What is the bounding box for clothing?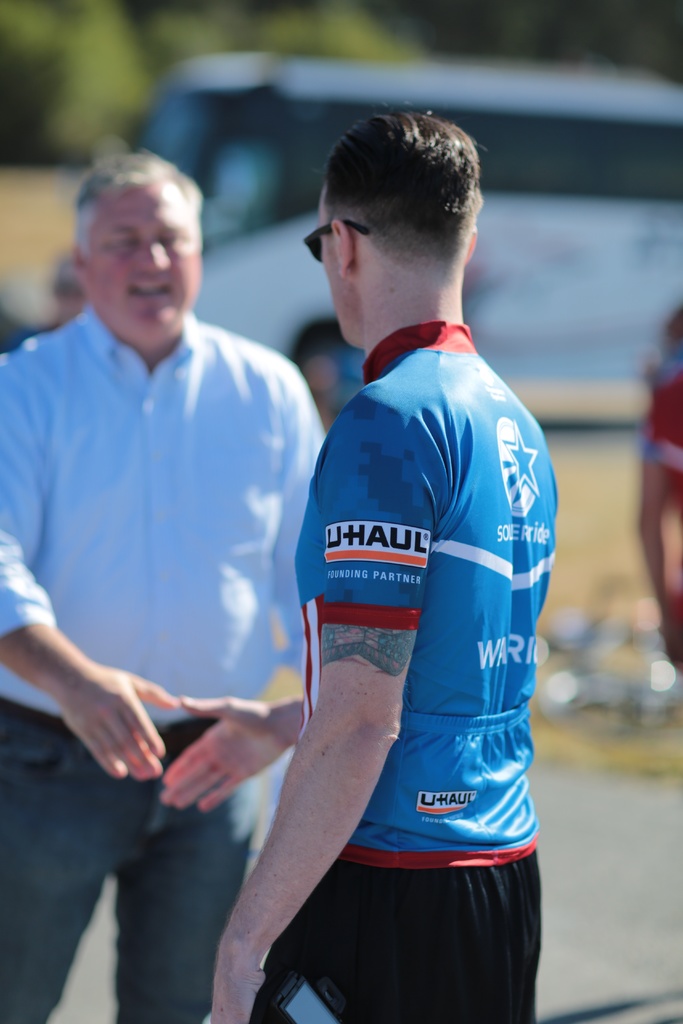
box(0, 314, 384, 1023).
